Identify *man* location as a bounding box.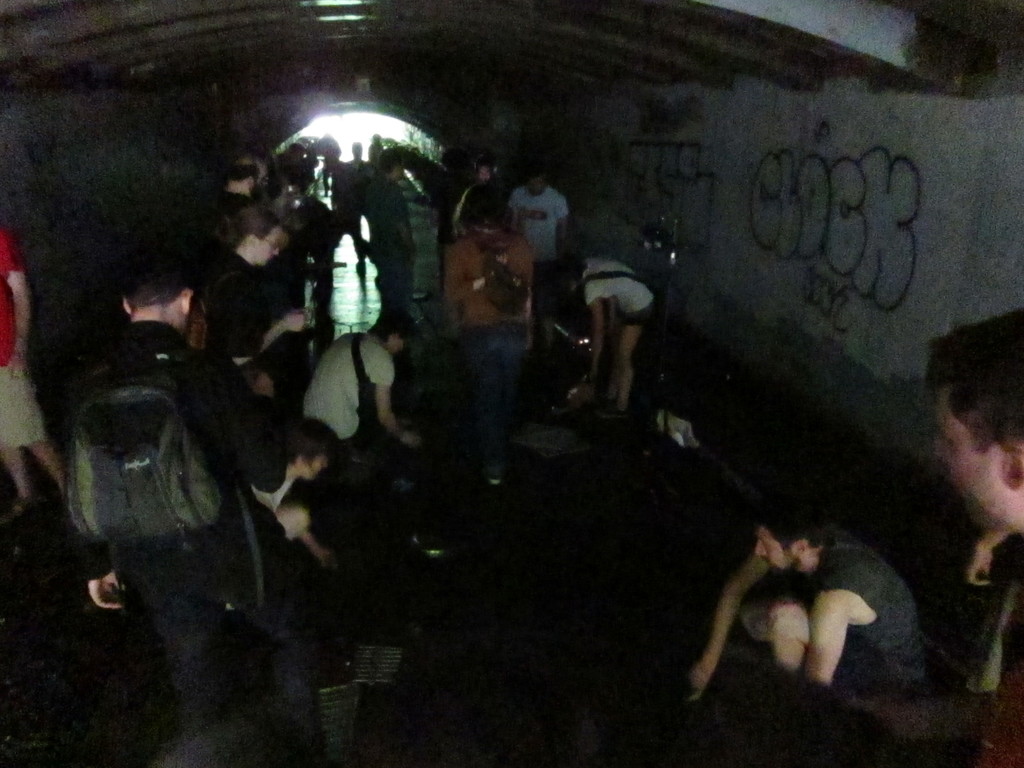
x1=212 y1=155 x2=257 y2=218.
